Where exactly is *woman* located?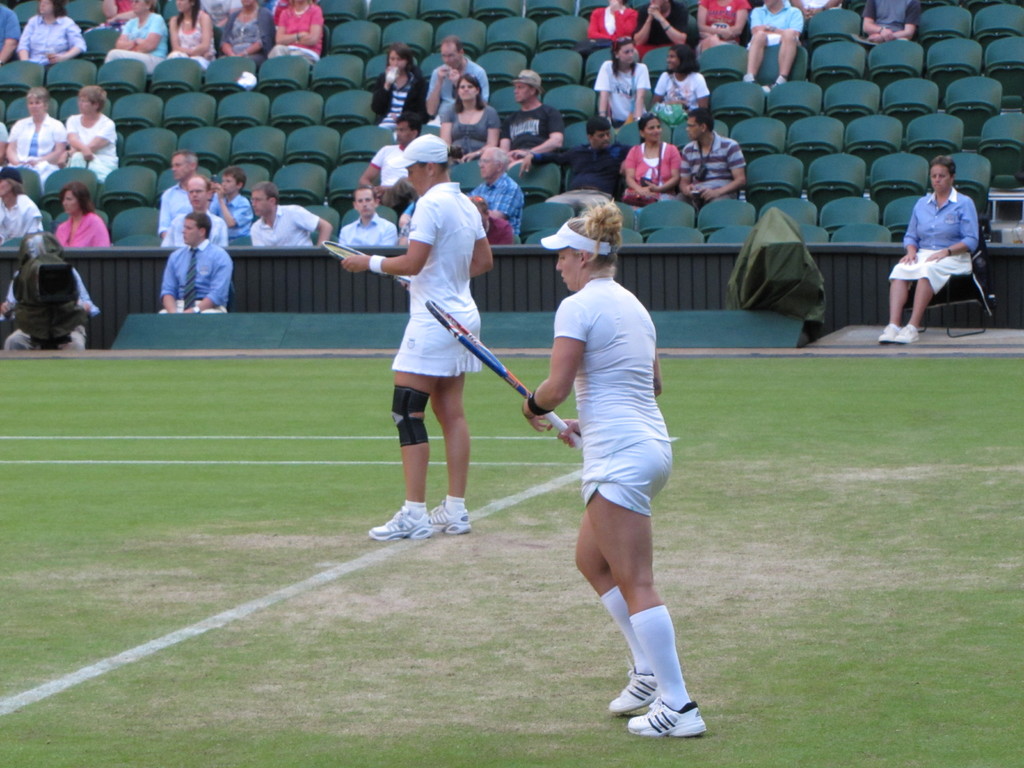
Its bounding box is [left=52, top=182, right=105, bottom=252].
